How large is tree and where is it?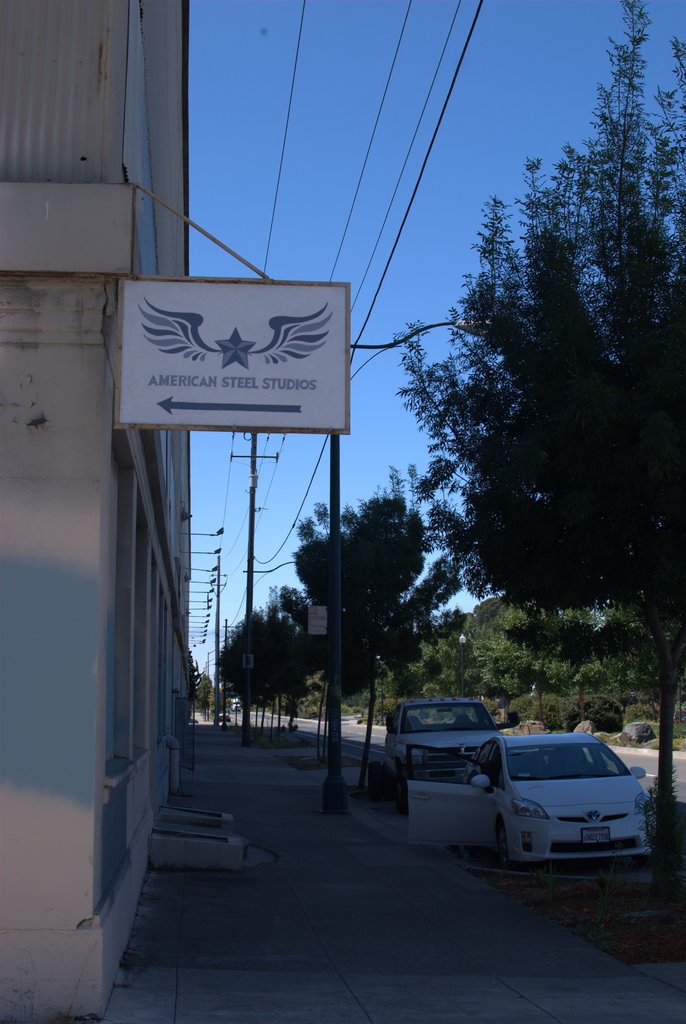
Bounding box: <bbox>440, 603, 484, 676</bbox>.
